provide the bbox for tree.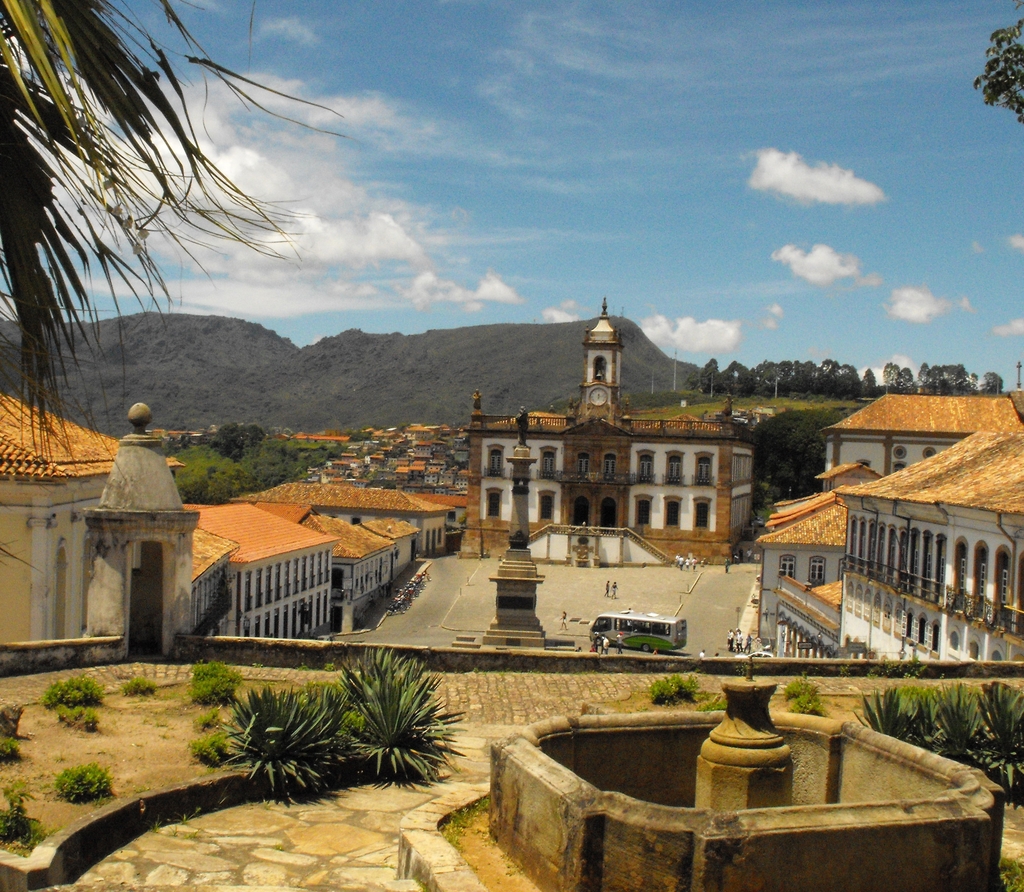
(left=845, top=364, right=861, bottom=404).
